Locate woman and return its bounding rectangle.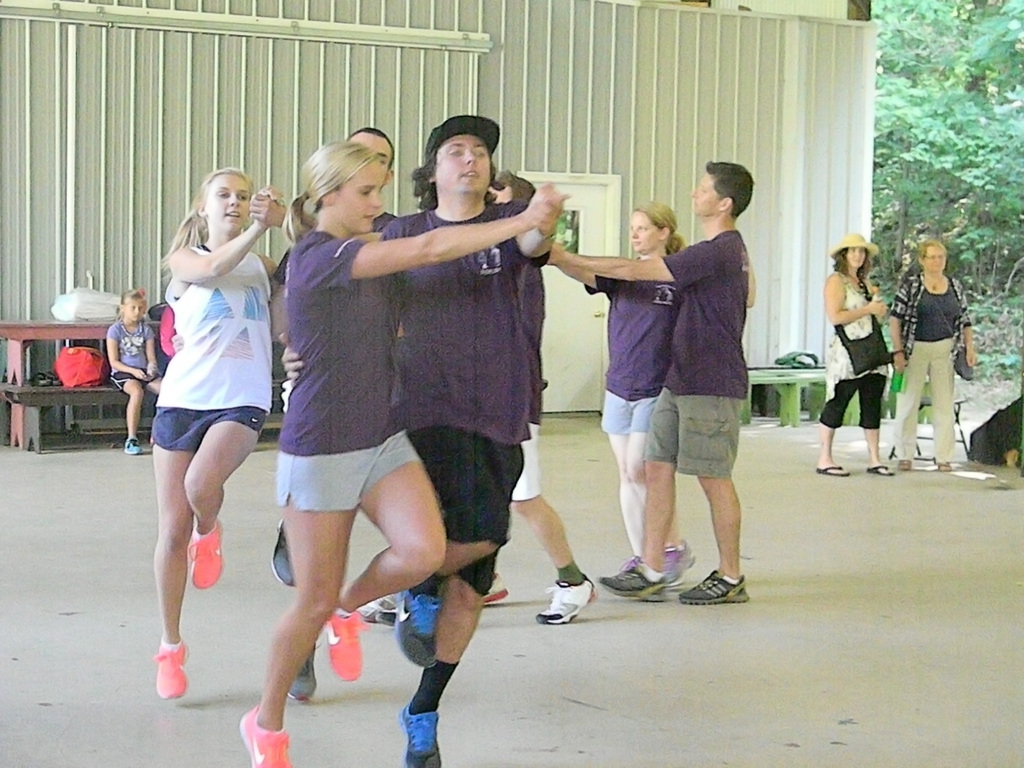
239 135 567 767.
